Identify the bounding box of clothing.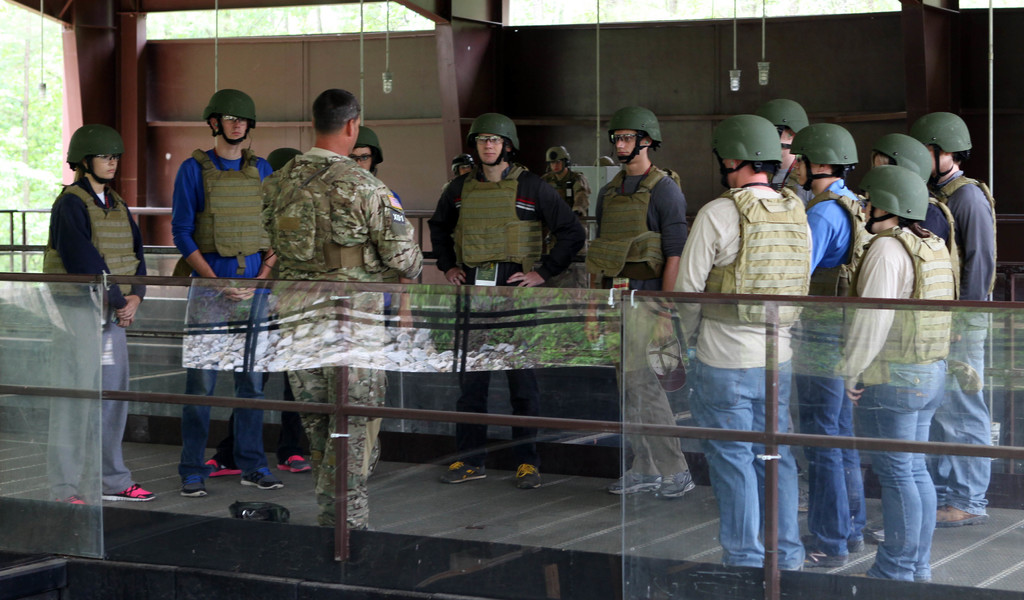
left=42, top=178, right=147, bottom=503.
